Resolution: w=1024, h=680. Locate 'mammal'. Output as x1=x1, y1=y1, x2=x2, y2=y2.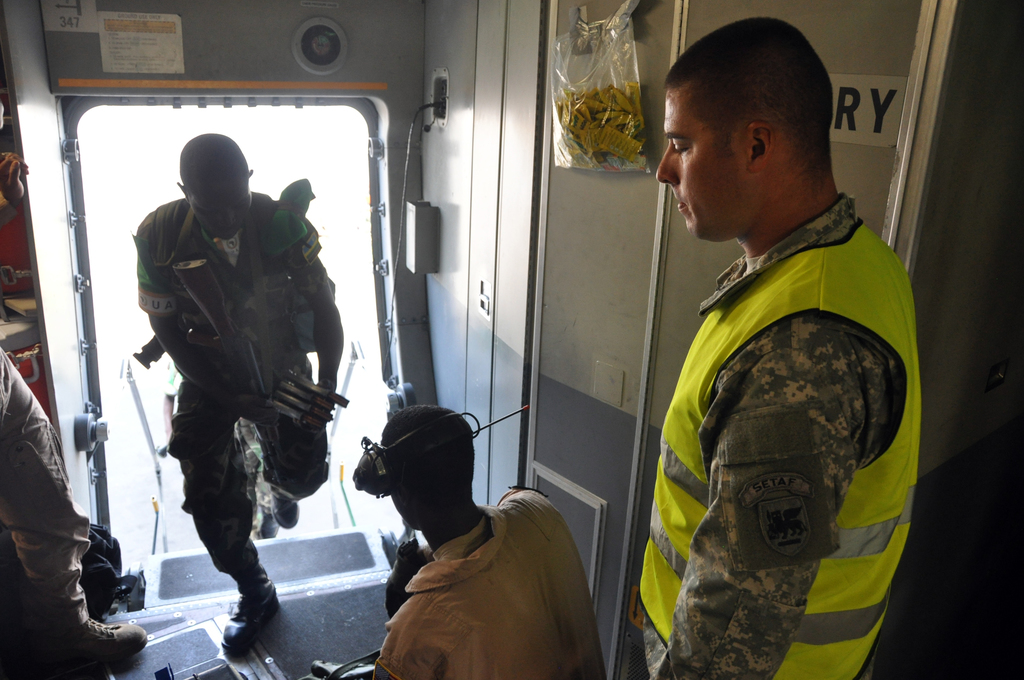
x1=0, y1=337, x2=149, y2=679.
